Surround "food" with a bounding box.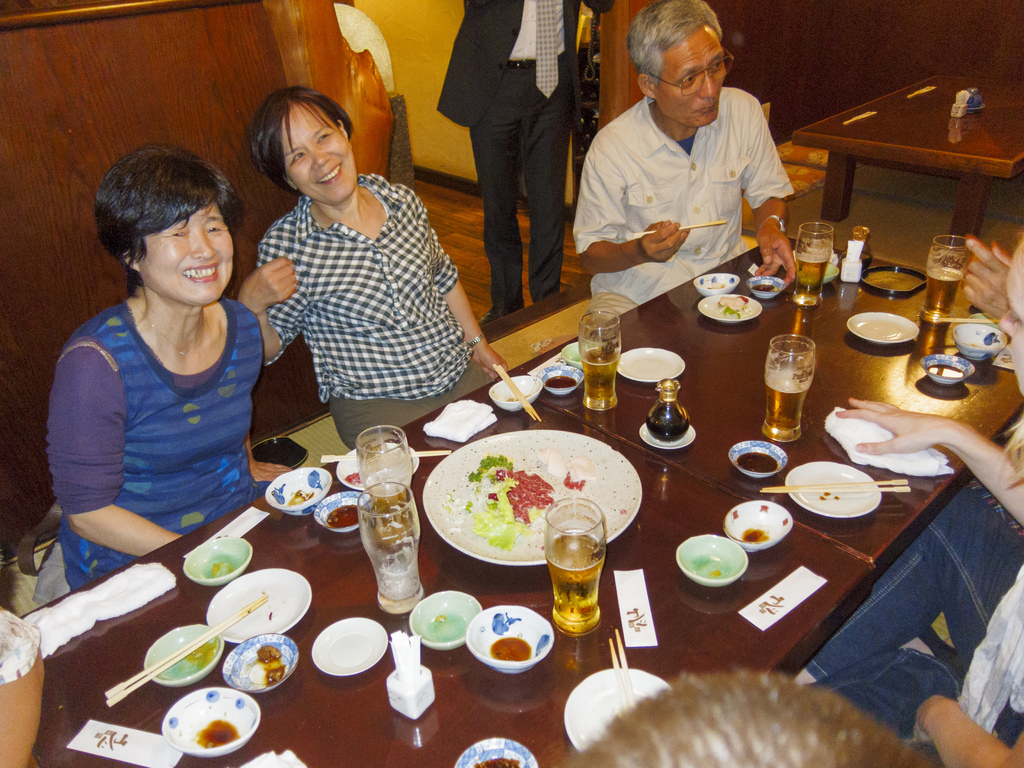
bbox(926, 364, 964, 380).
